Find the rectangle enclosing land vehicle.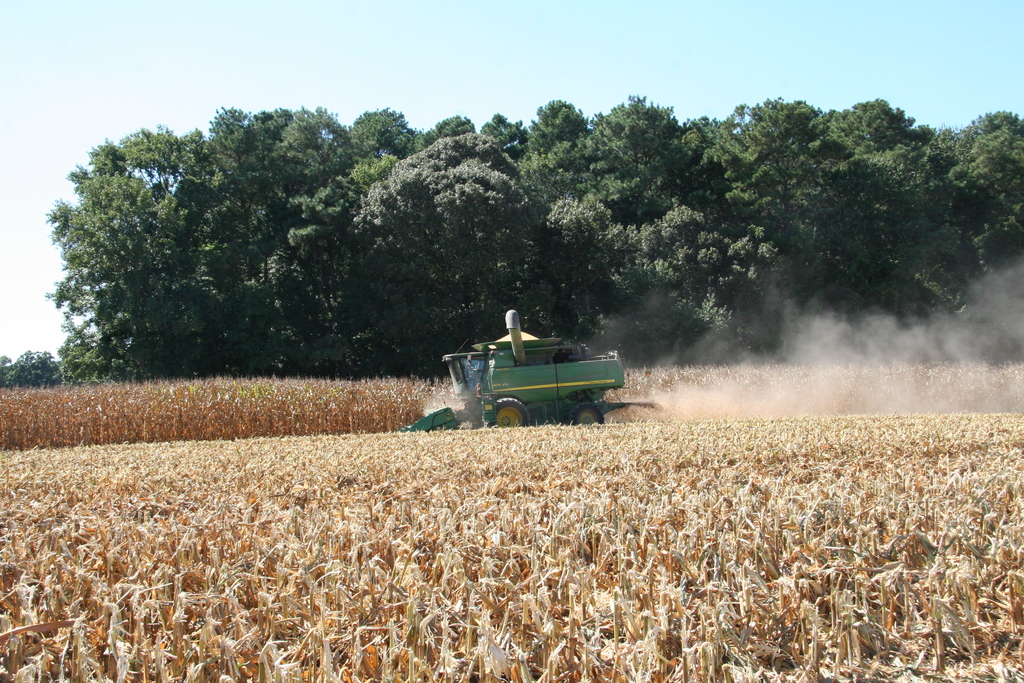
<bbox>425, 327, 639, 422</bbox>.
